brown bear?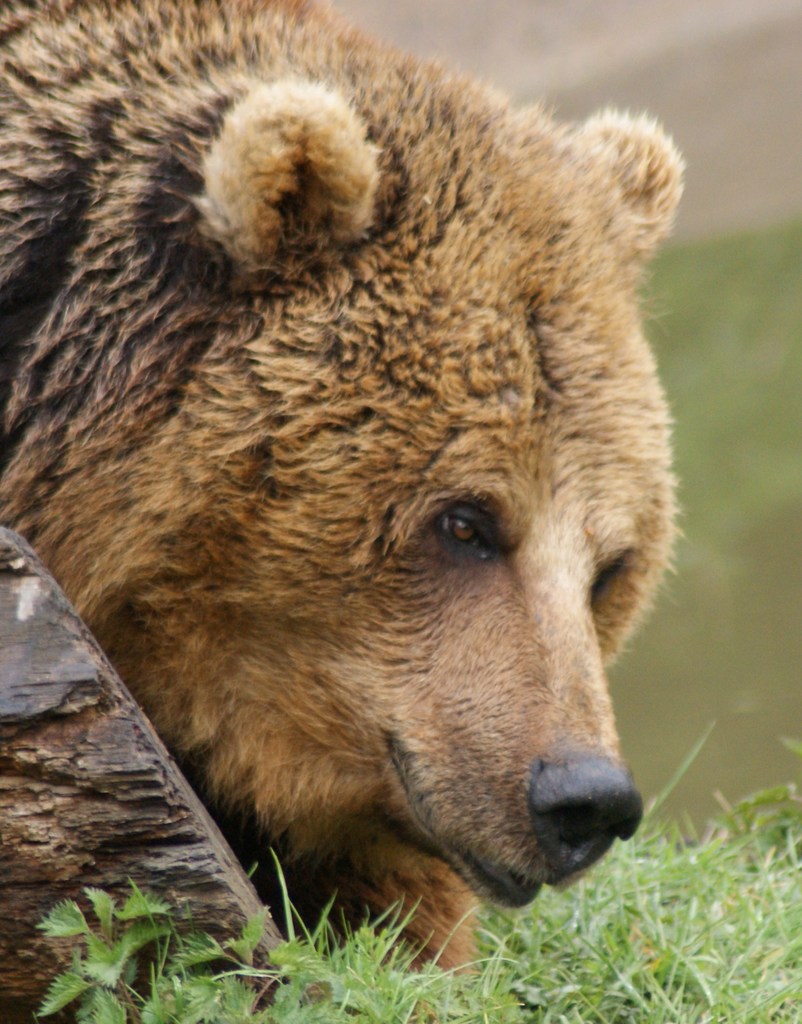
locate(0, 0, 691, 1023)
